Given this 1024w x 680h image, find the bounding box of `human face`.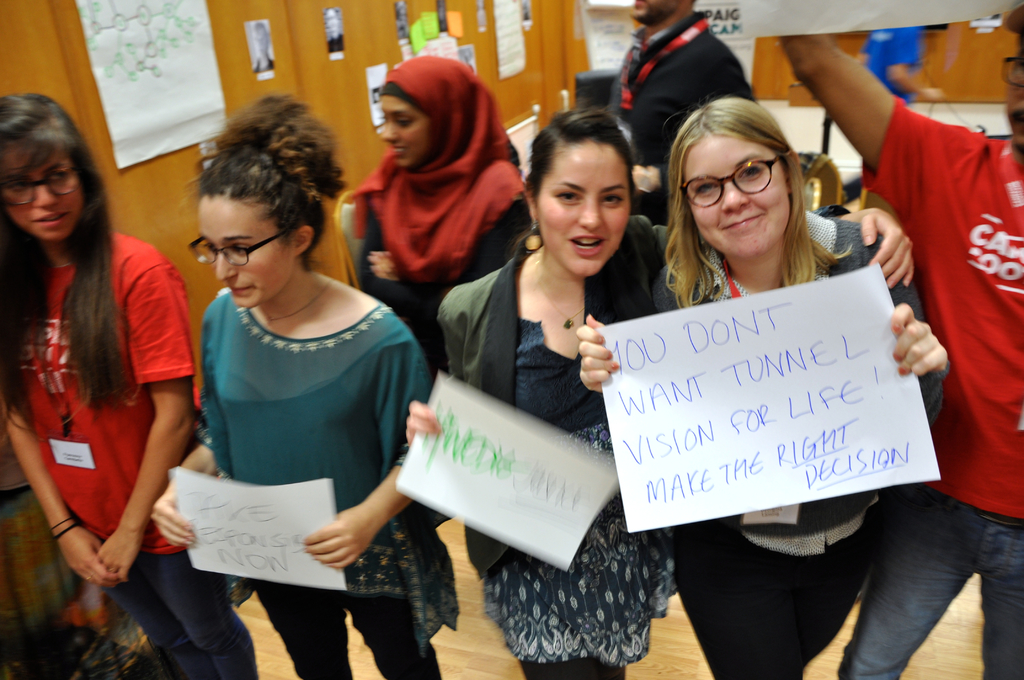
0,147,81,242.
